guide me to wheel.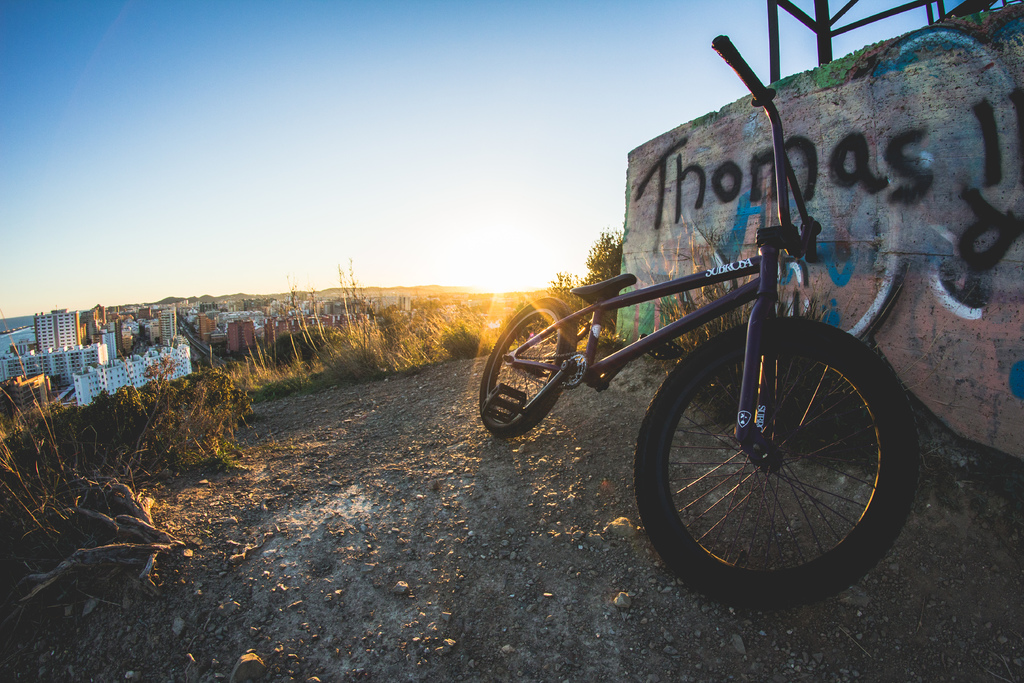
Guidance: l=643, t=313, r=900, b=585.
